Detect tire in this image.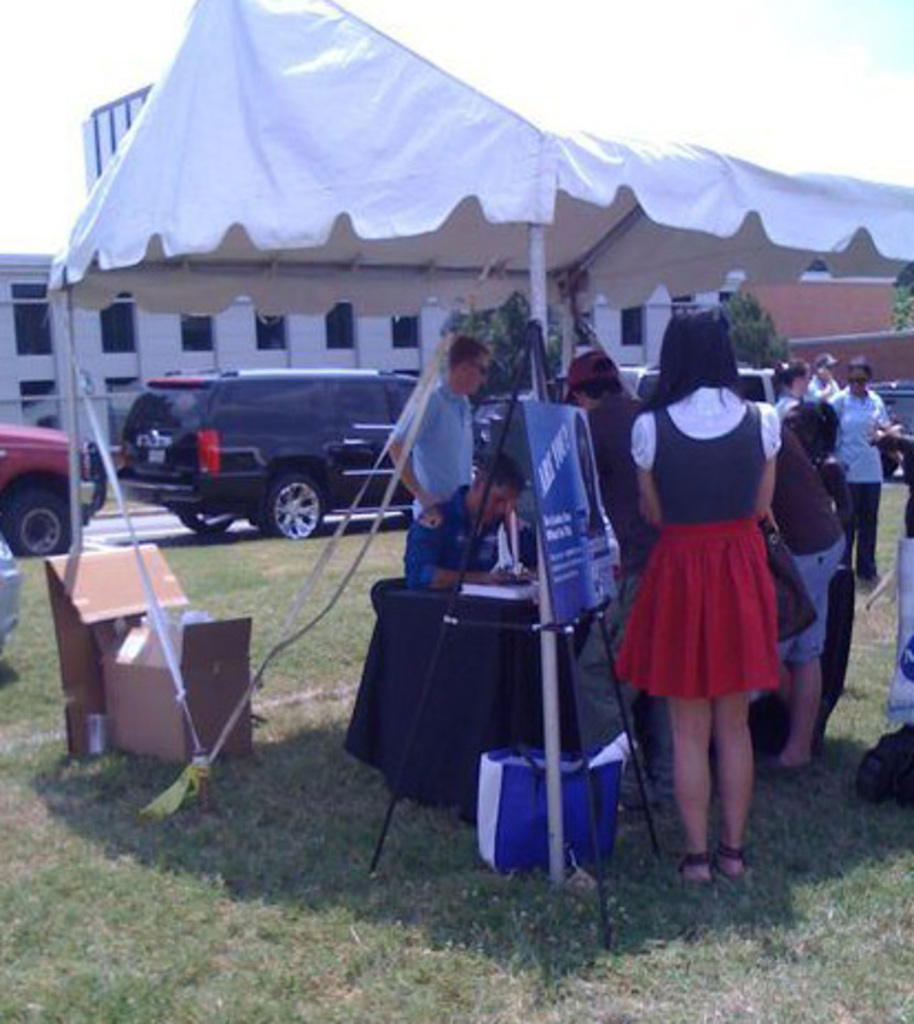
Detection: bbox=[183, 512, 234, 530].
